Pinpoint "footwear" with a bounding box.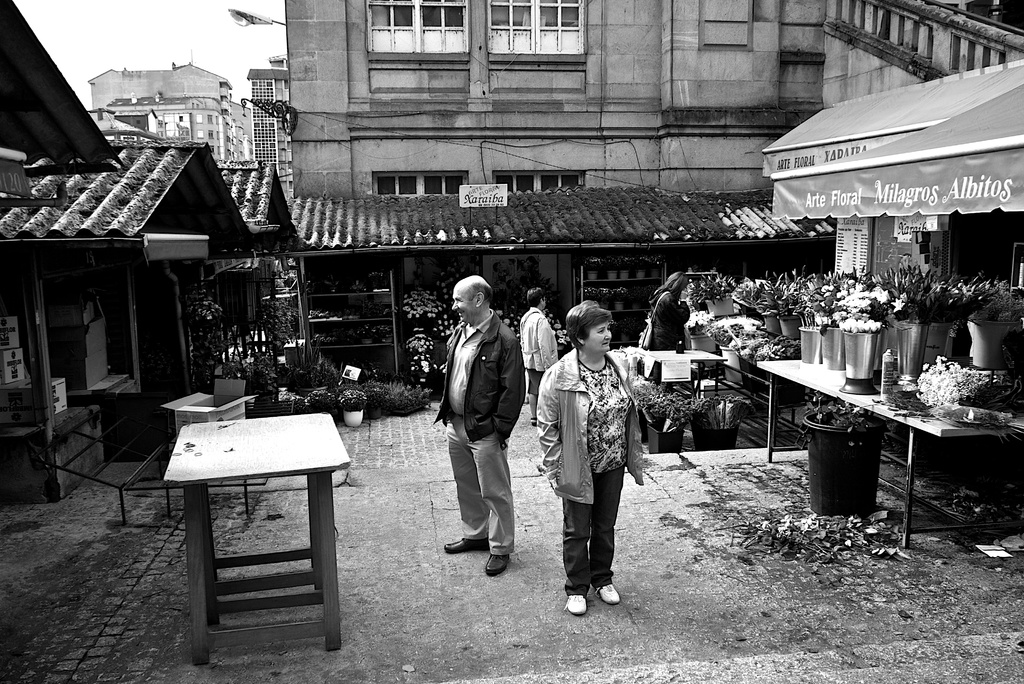
locate(485, 549, 514, 576).
